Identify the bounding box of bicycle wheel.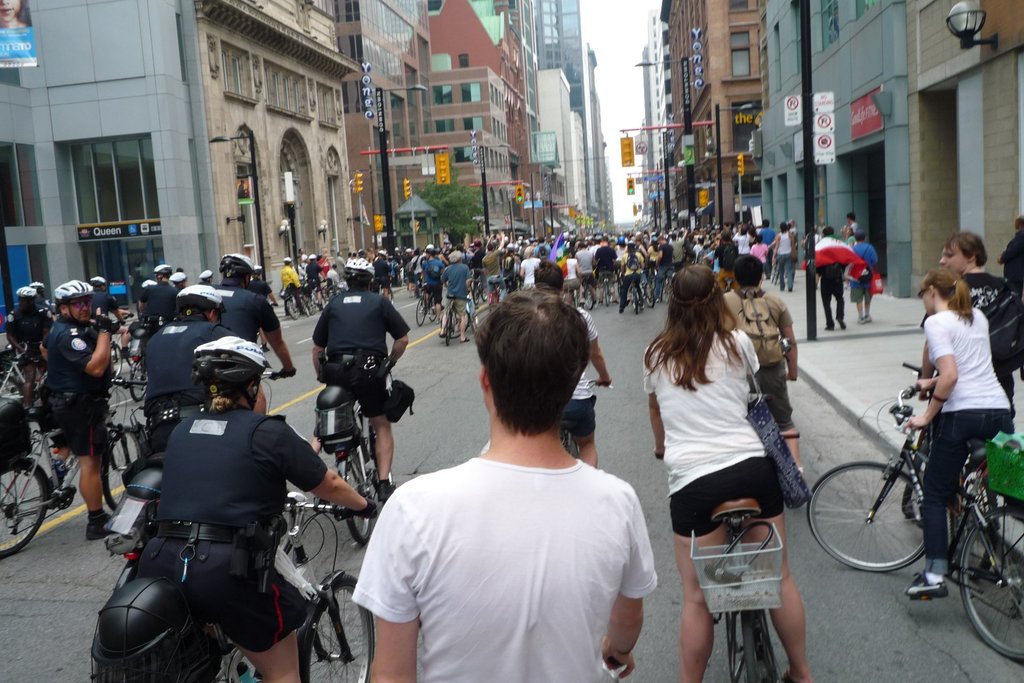
902:473:918:520.
